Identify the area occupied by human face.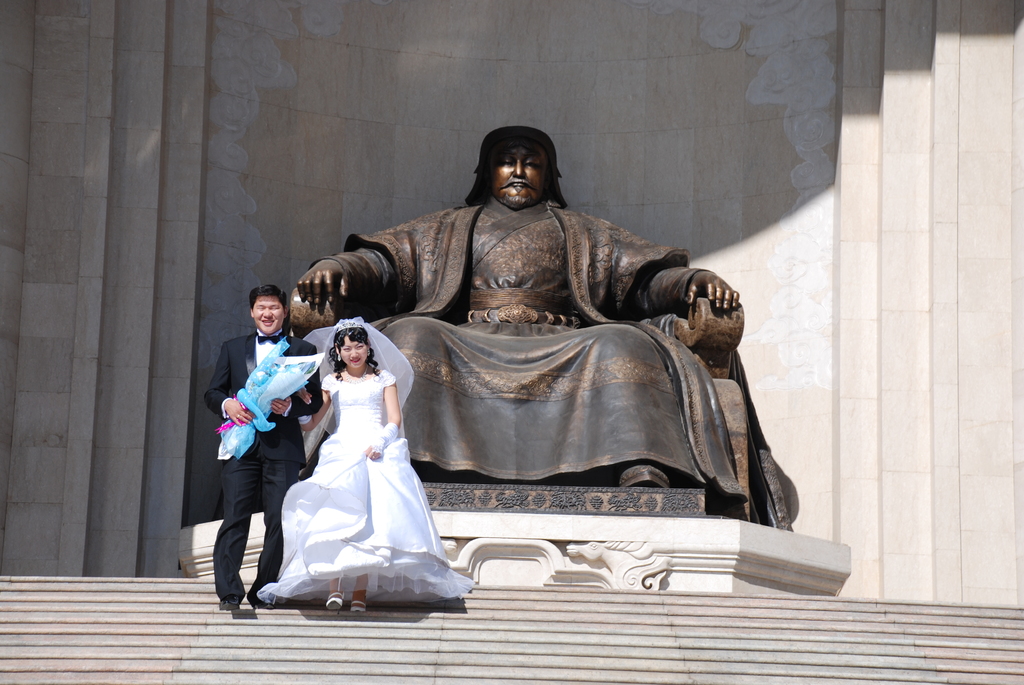
Area: l=248, t=295, r=280, b=331.
